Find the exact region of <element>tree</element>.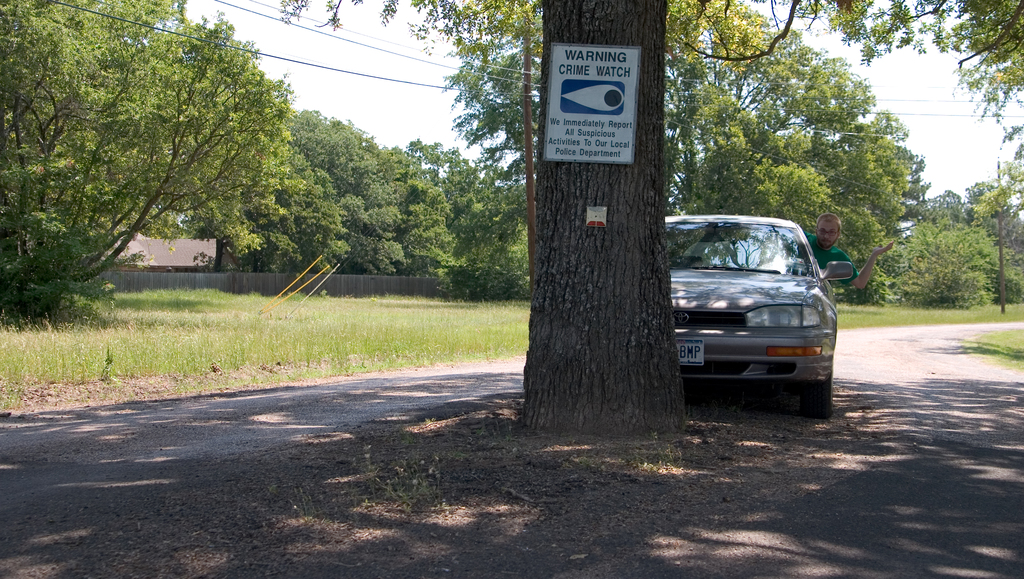
Exact region: bbox=[519, 0, 685, 434].
